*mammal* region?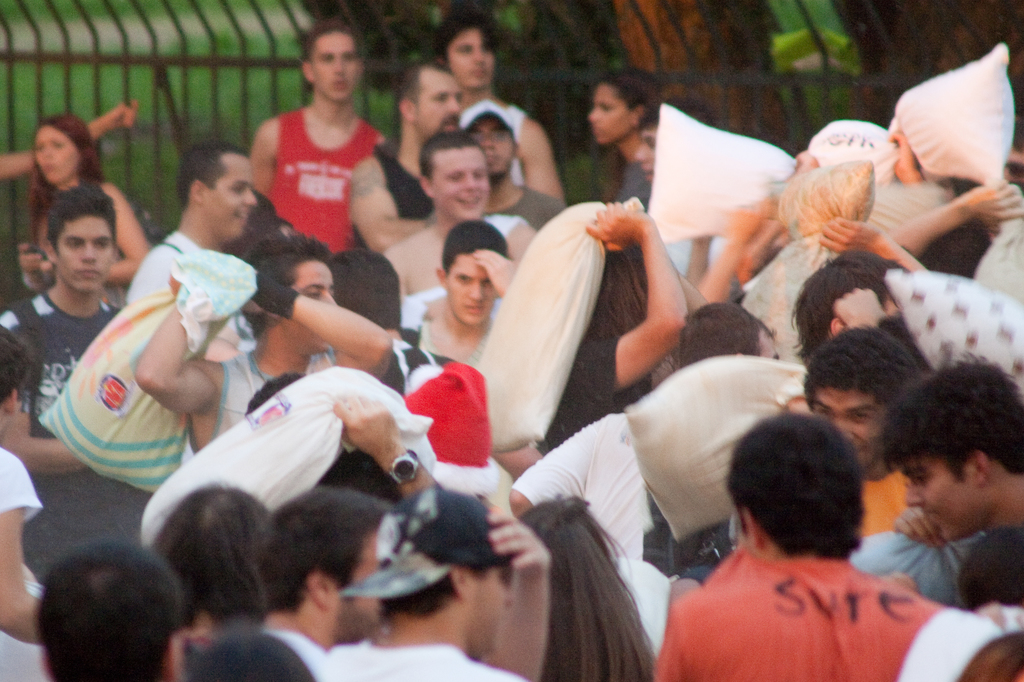
500:296:788:647
